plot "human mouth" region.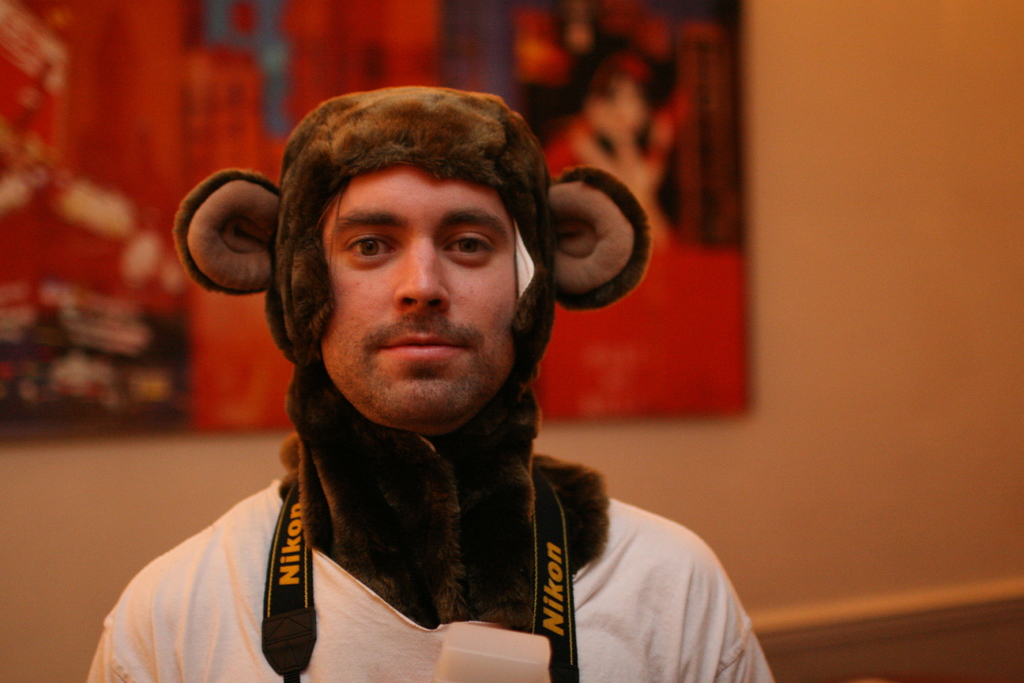
Plotted at select_region(376, 324, 472, 361).
